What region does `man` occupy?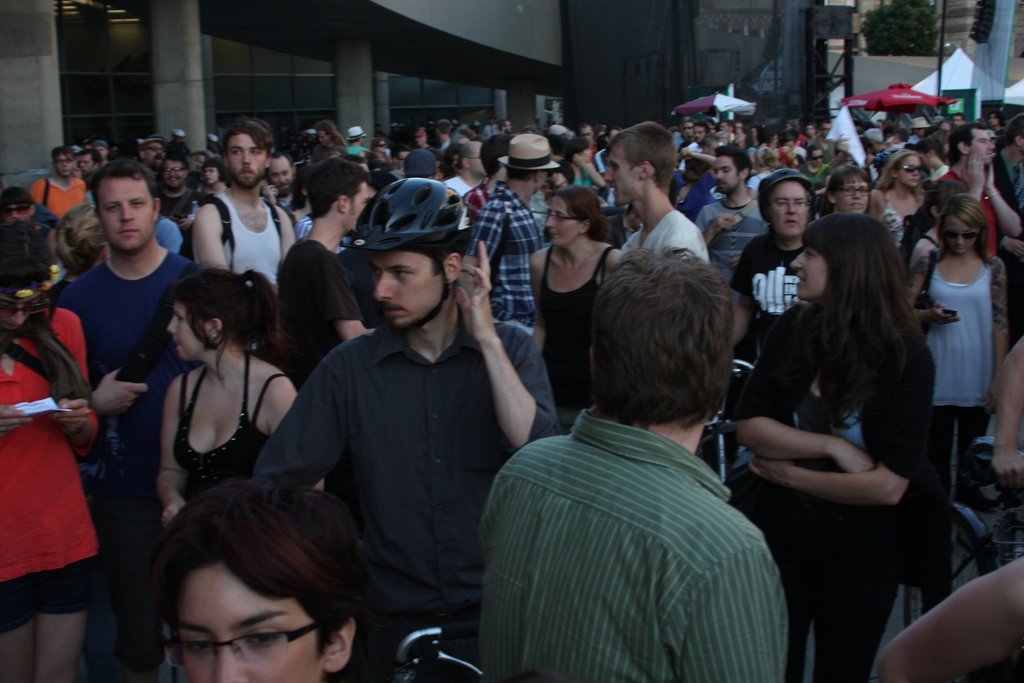
[x1=476, y1=245, x2=786, y2=682].
